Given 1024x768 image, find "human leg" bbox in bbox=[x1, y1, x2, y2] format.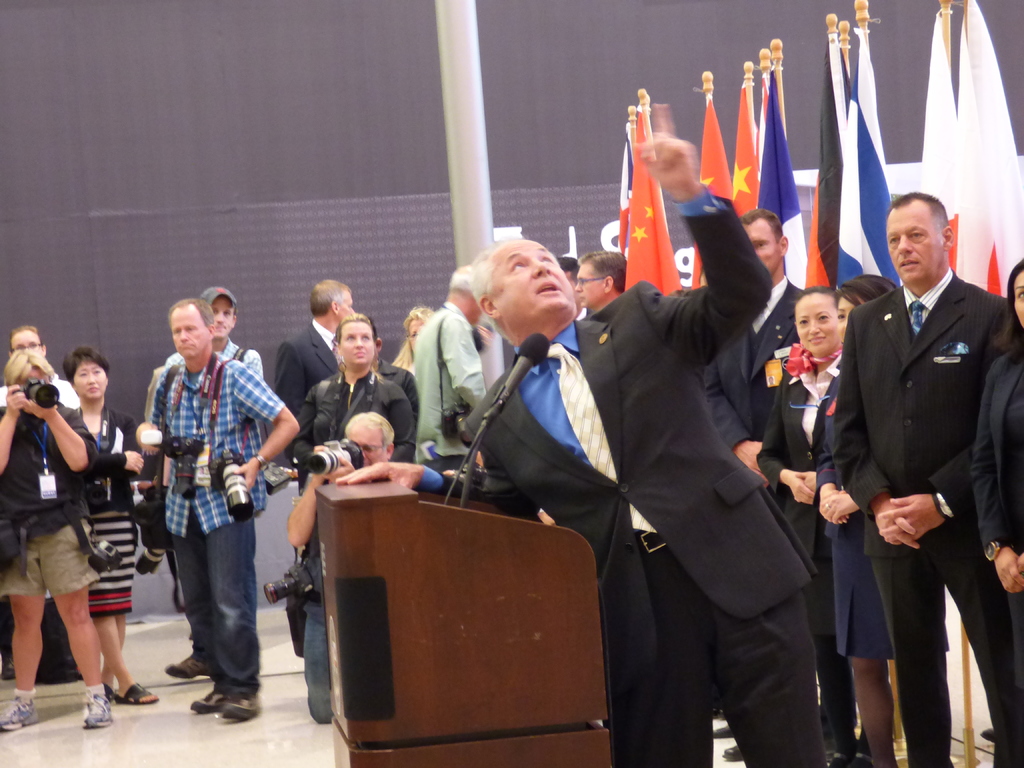
bbox=[38, 520, 116, 728].
